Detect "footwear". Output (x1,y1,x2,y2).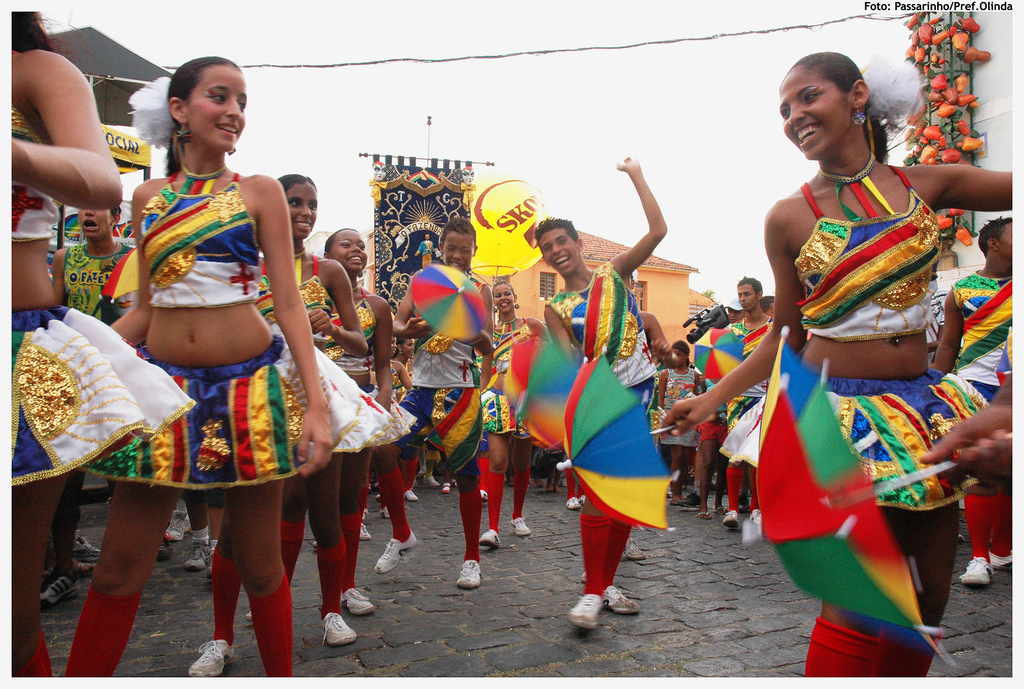
(481,489,488,501).
